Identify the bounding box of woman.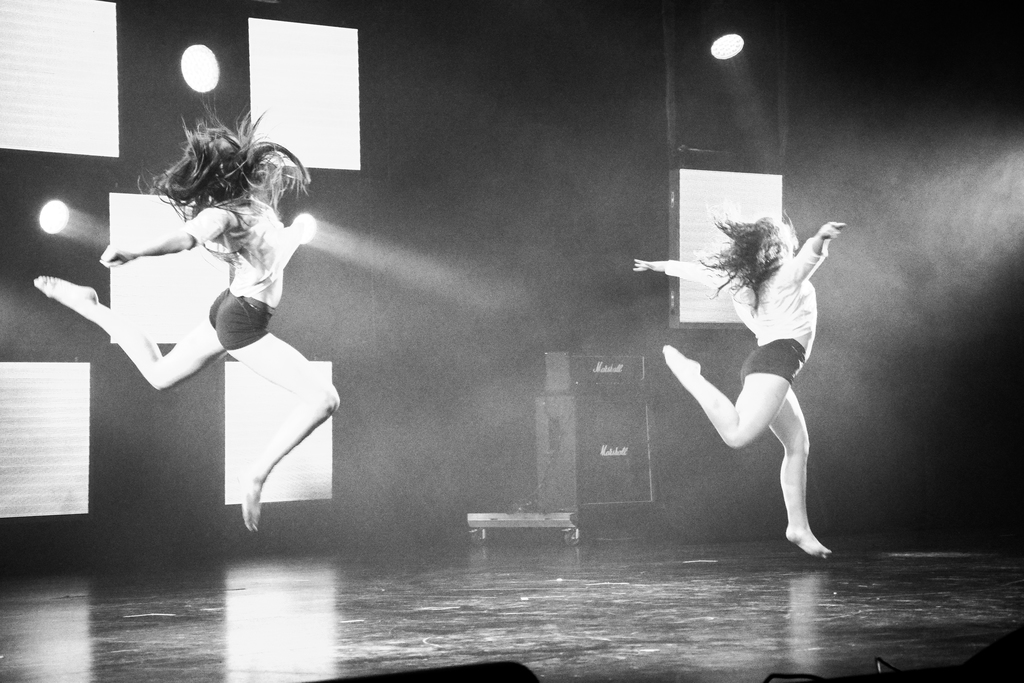
634 204 846 562.
